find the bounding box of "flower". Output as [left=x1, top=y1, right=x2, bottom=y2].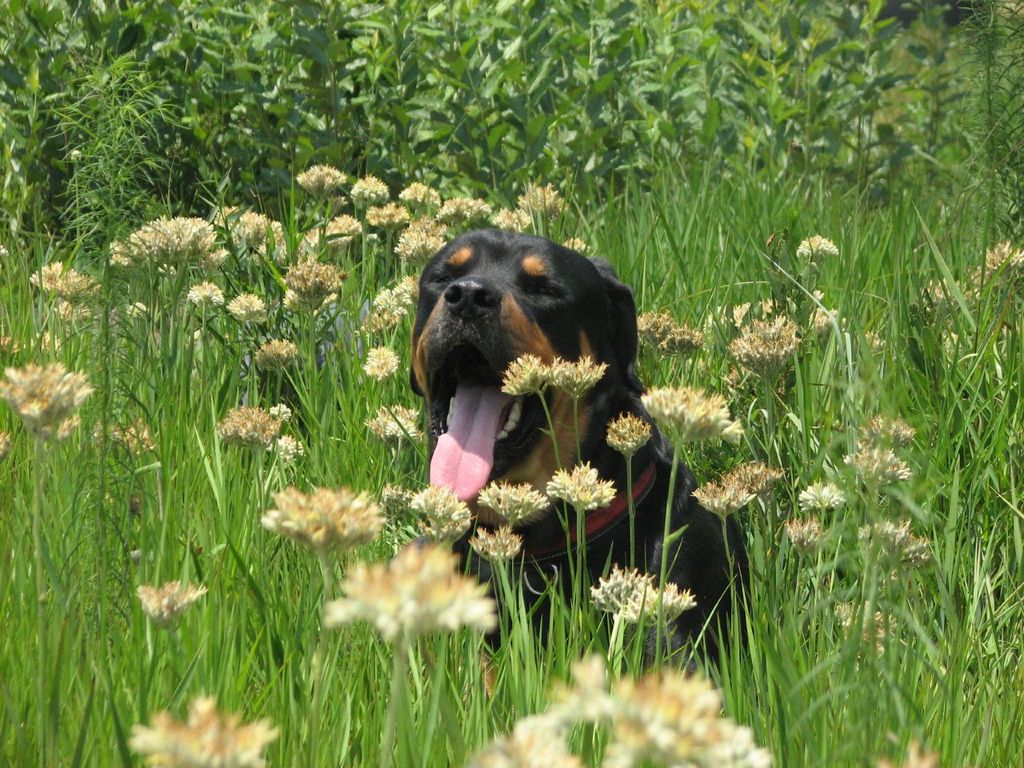
[left=650, top=378, right=734, bottom=438].
